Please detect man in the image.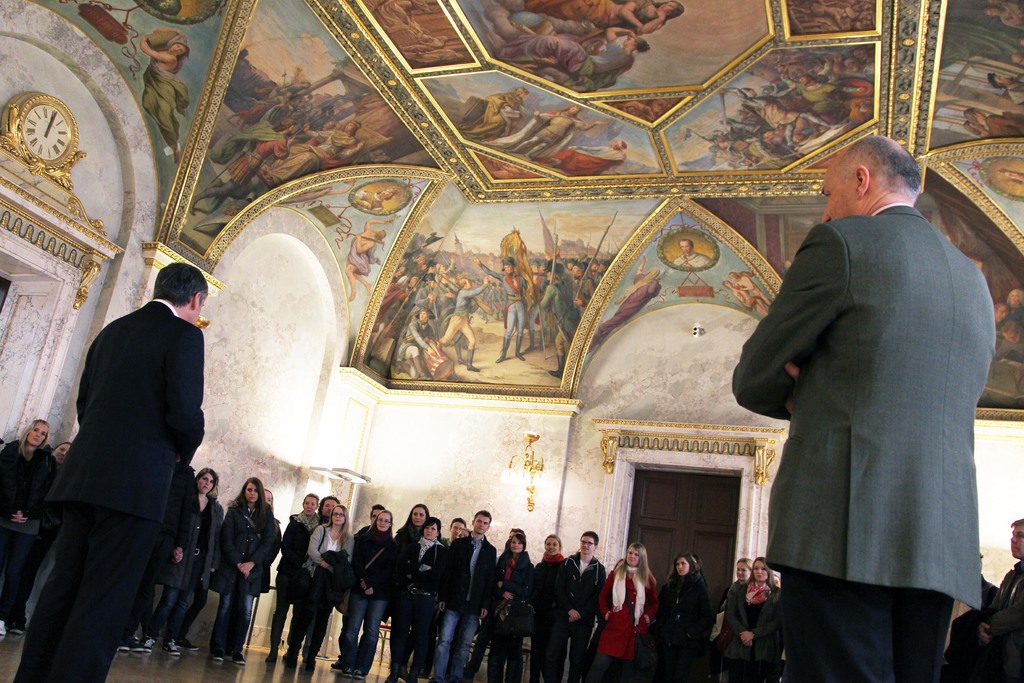
detection(284, 117, 364, 183).
